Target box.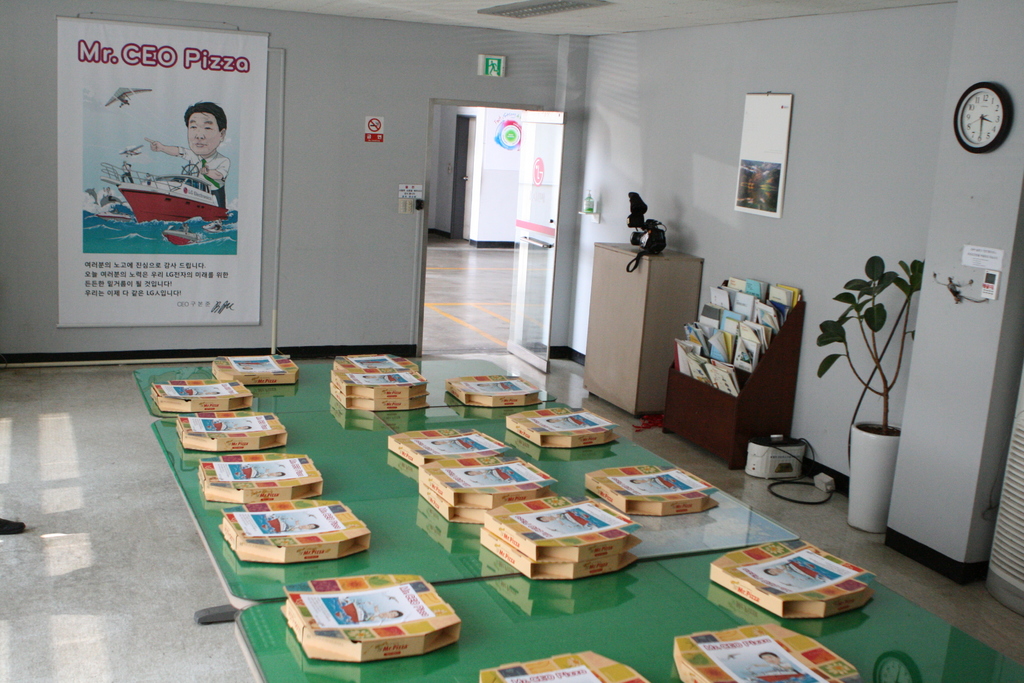
Target region: Rect(709, 541, 877, 618).
